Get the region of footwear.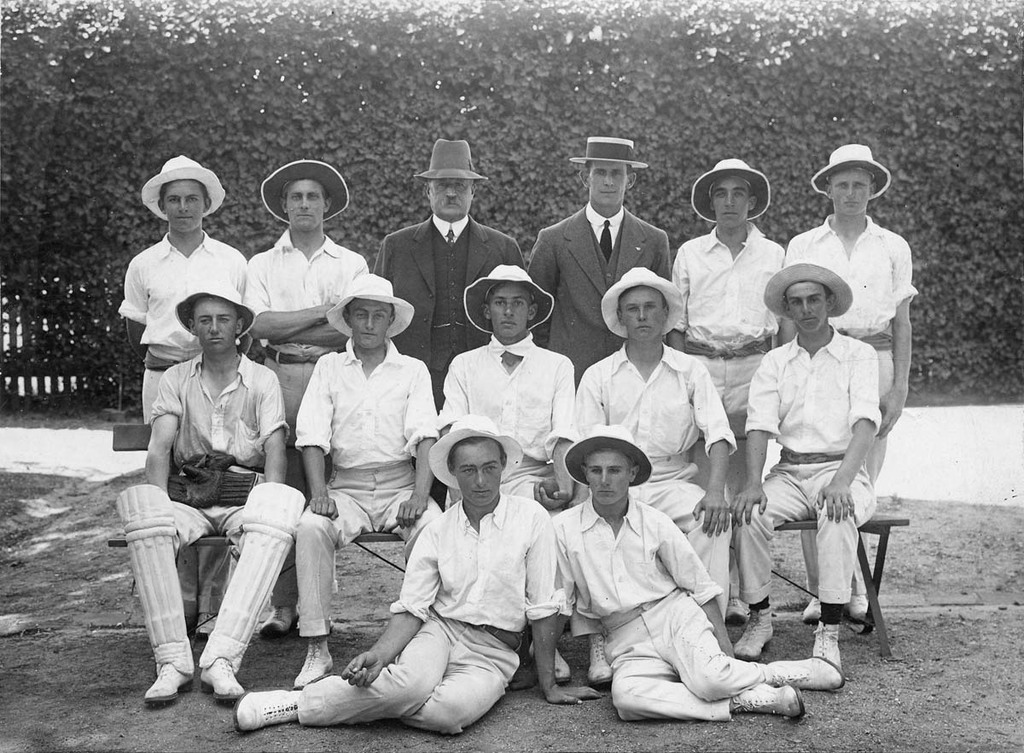
locate(258, 605, 302, 637).
